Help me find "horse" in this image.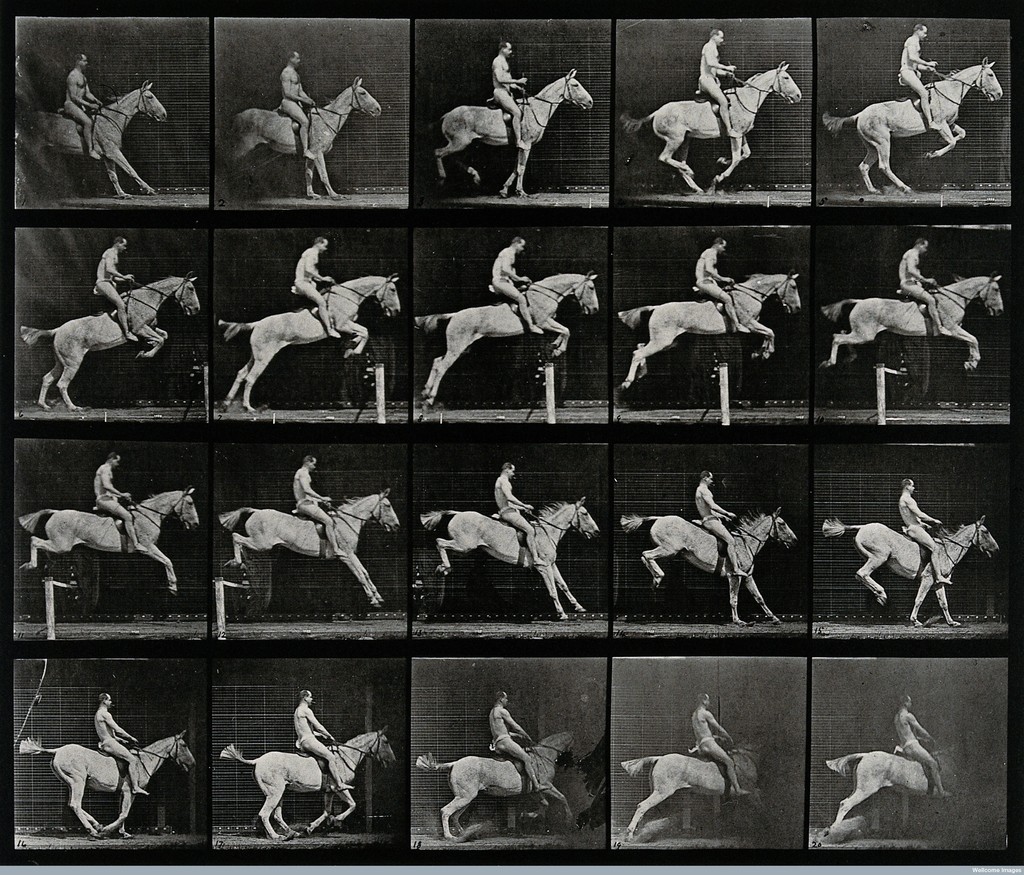
Found it: x1=218, y1=725, x2=398, y2=846.
